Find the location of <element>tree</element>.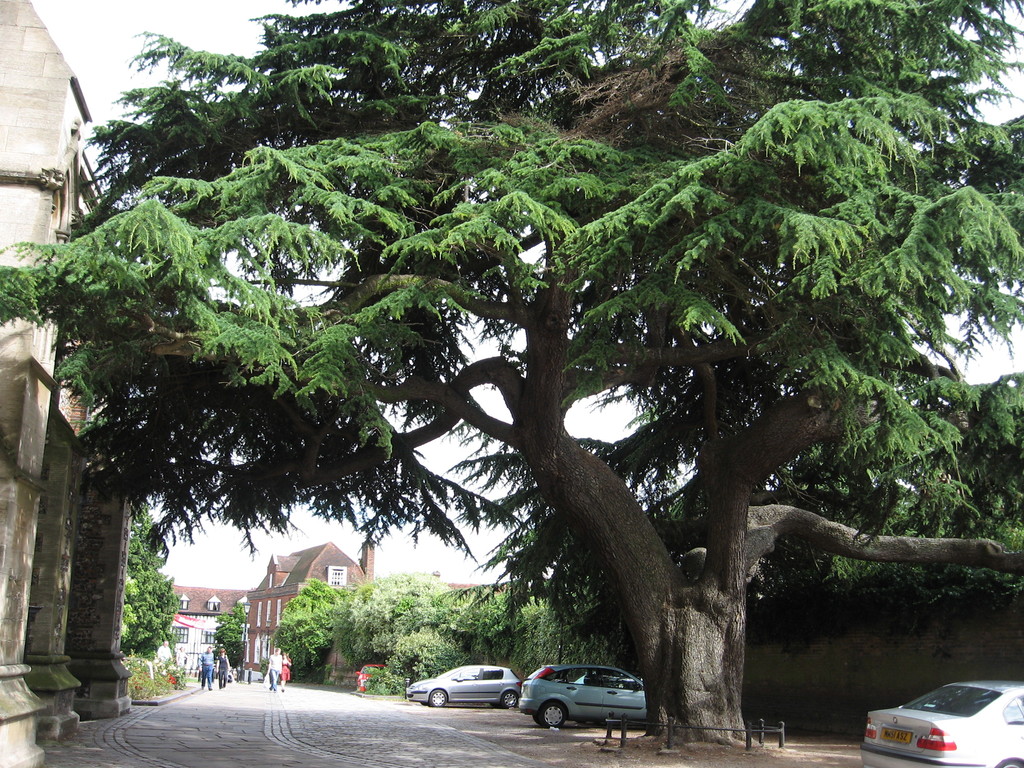
Location: box(271, 577, 371, 675).
